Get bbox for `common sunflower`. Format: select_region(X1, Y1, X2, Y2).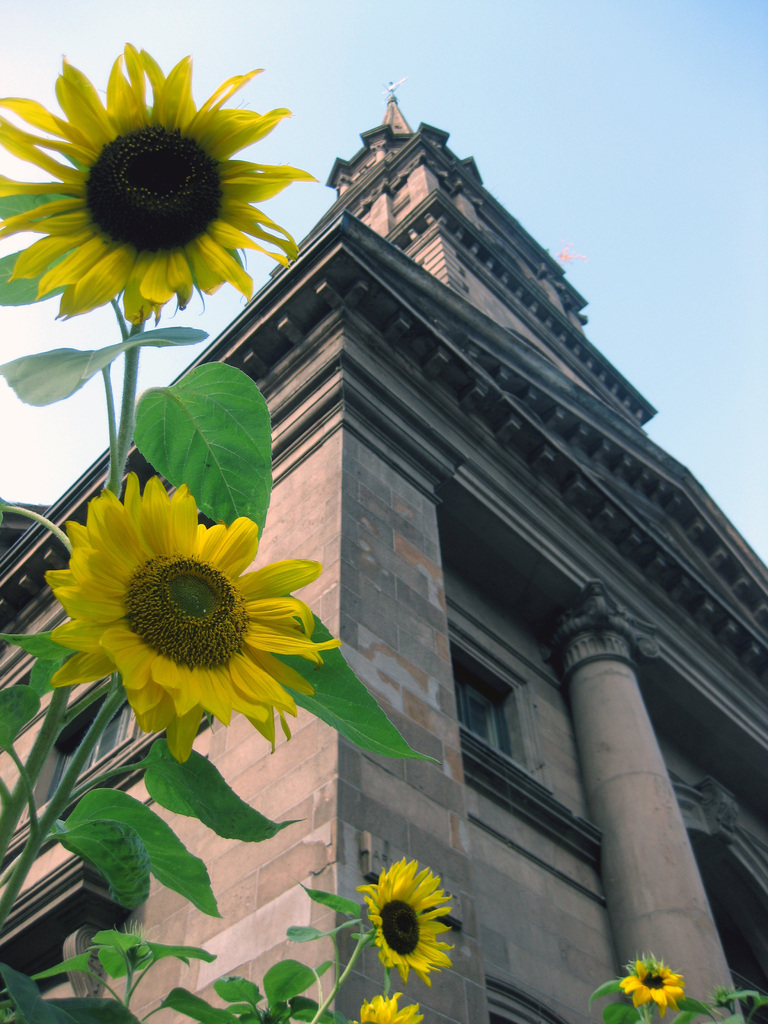
select_region(0, 44, 319, 331).
